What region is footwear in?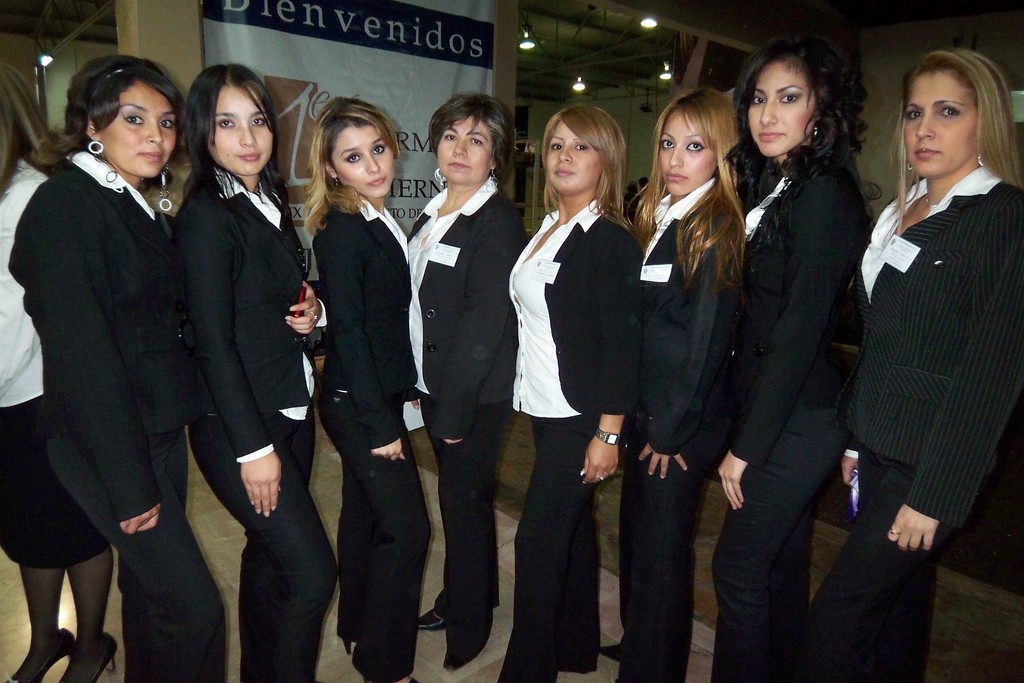
box=[63, 632, 119, 682].
